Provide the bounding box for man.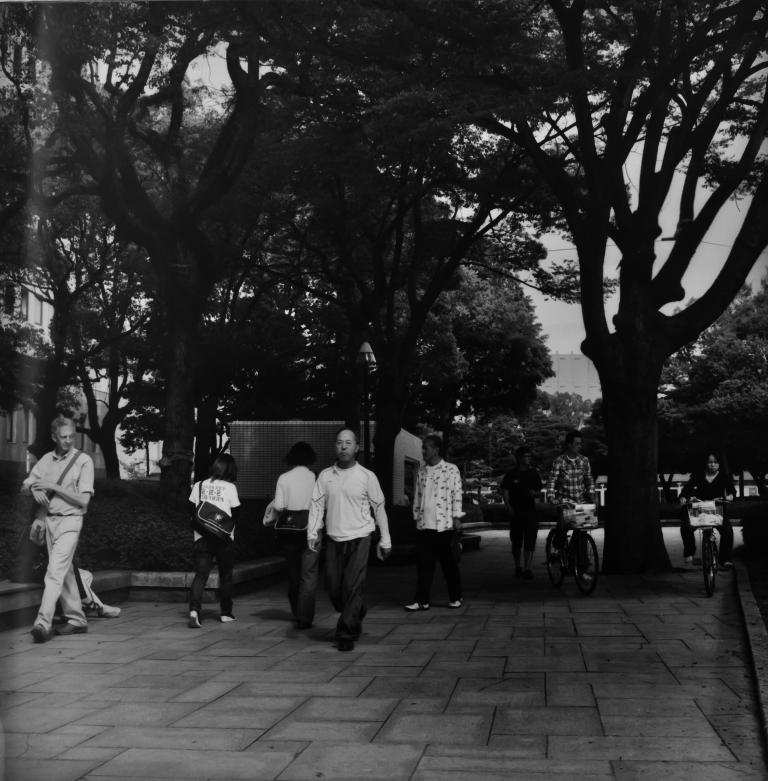
405:436:465:612.
